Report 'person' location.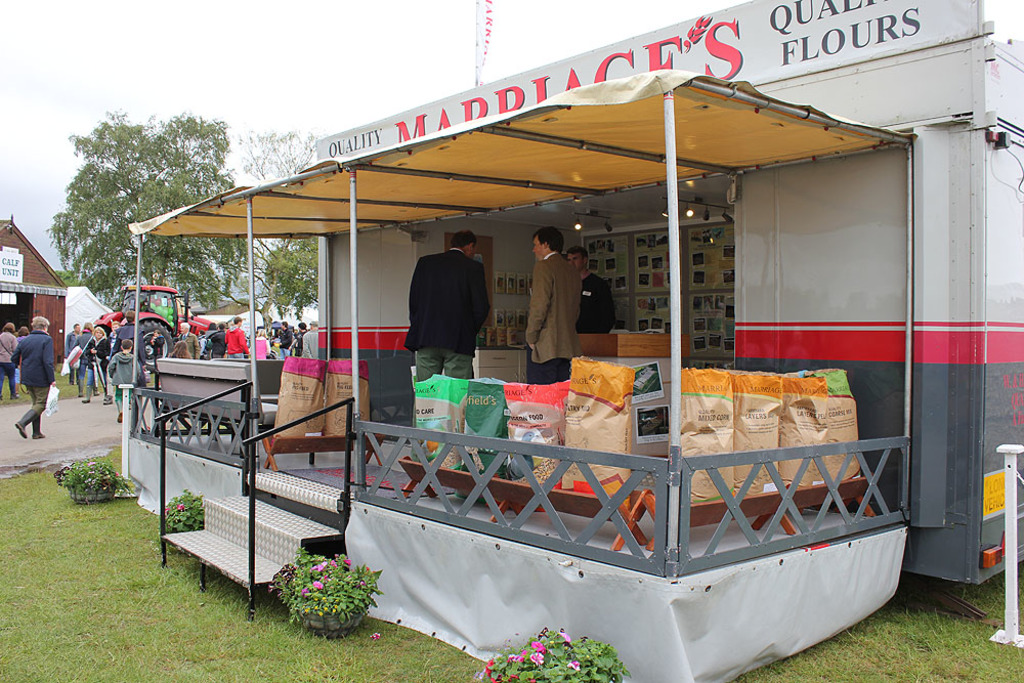
Report: crop(85, 325, 108, 393).
